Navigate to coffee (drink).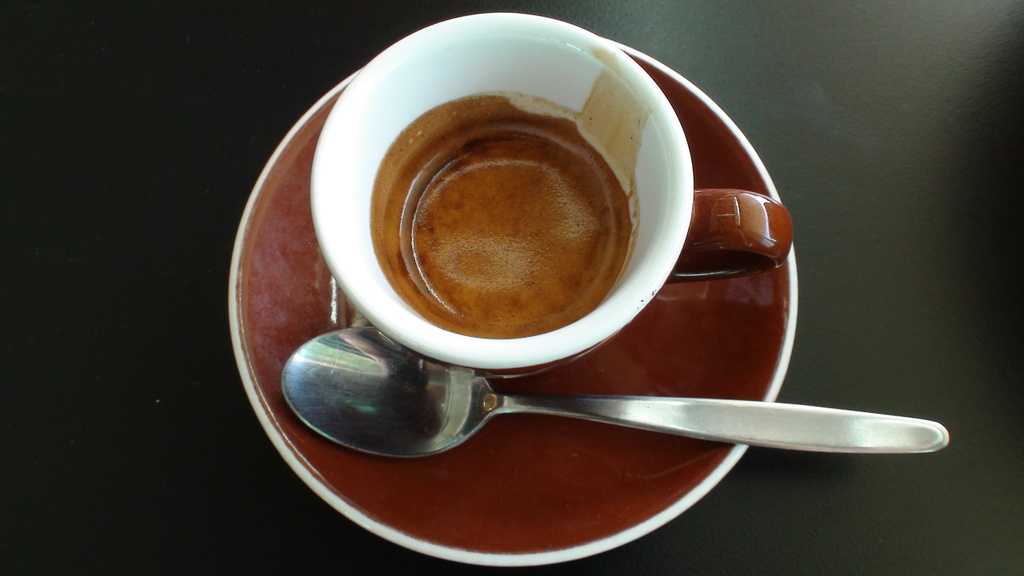
Navigation target: detection(378, 92, 644, 332).
